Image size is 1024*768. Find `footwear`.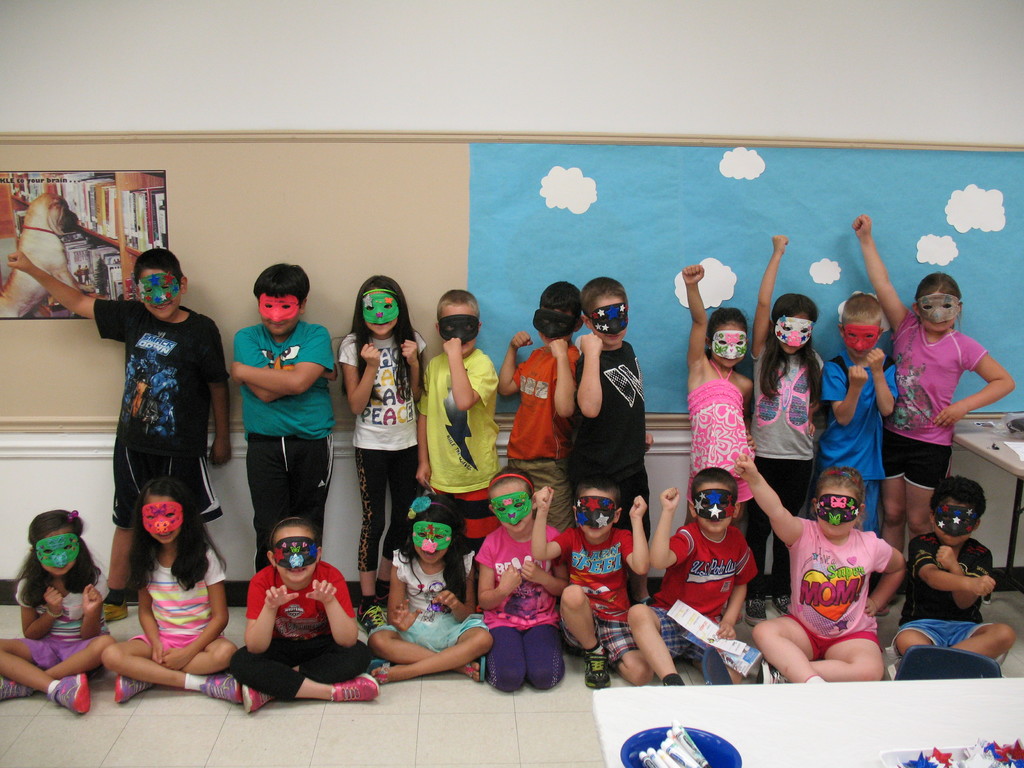
bbox(238, 688, 270, 712).
